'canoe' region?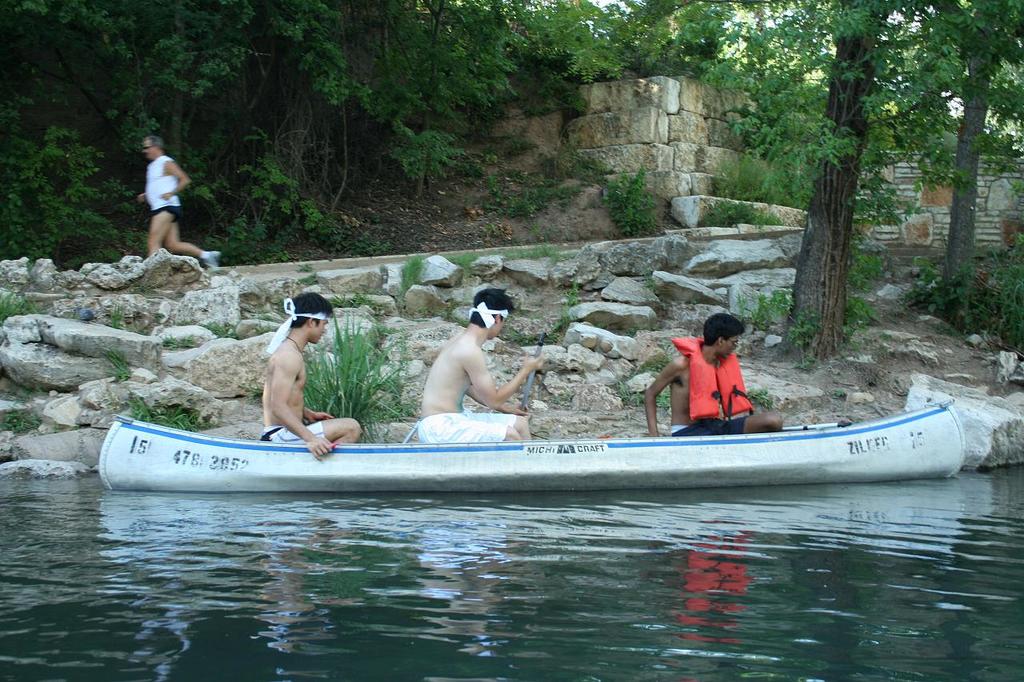
<region>94, 380, 1000, 520</region>
